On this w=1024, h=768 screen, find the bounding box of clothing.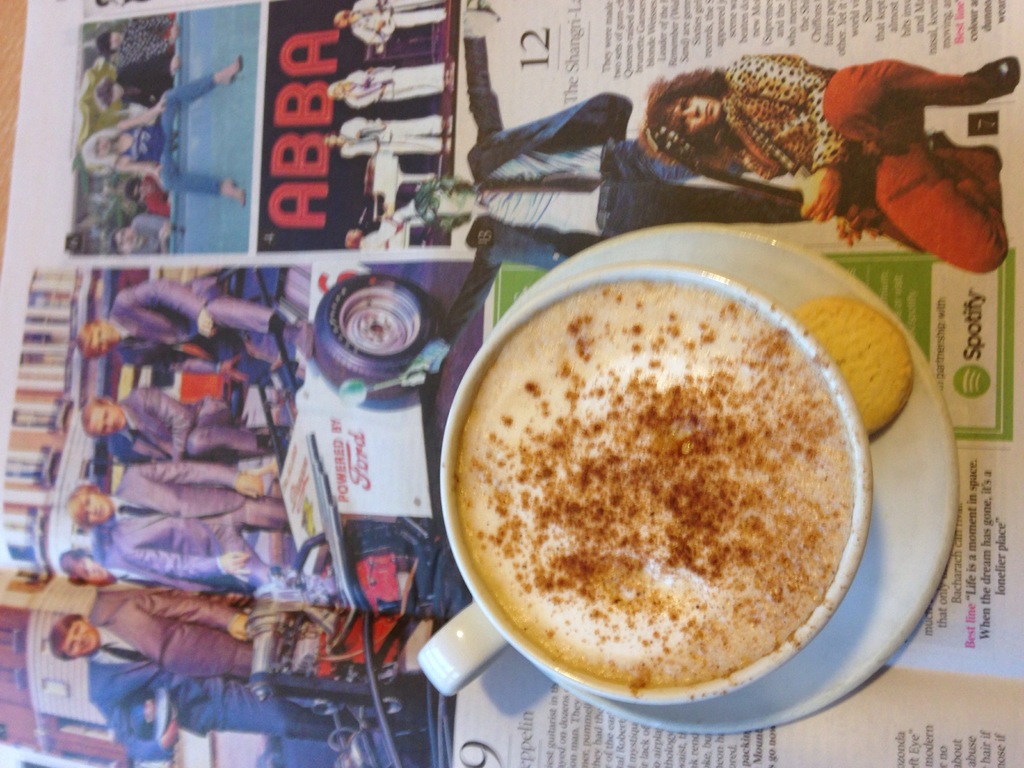
Bounding box: Rect(350, 0, 447, 45).
